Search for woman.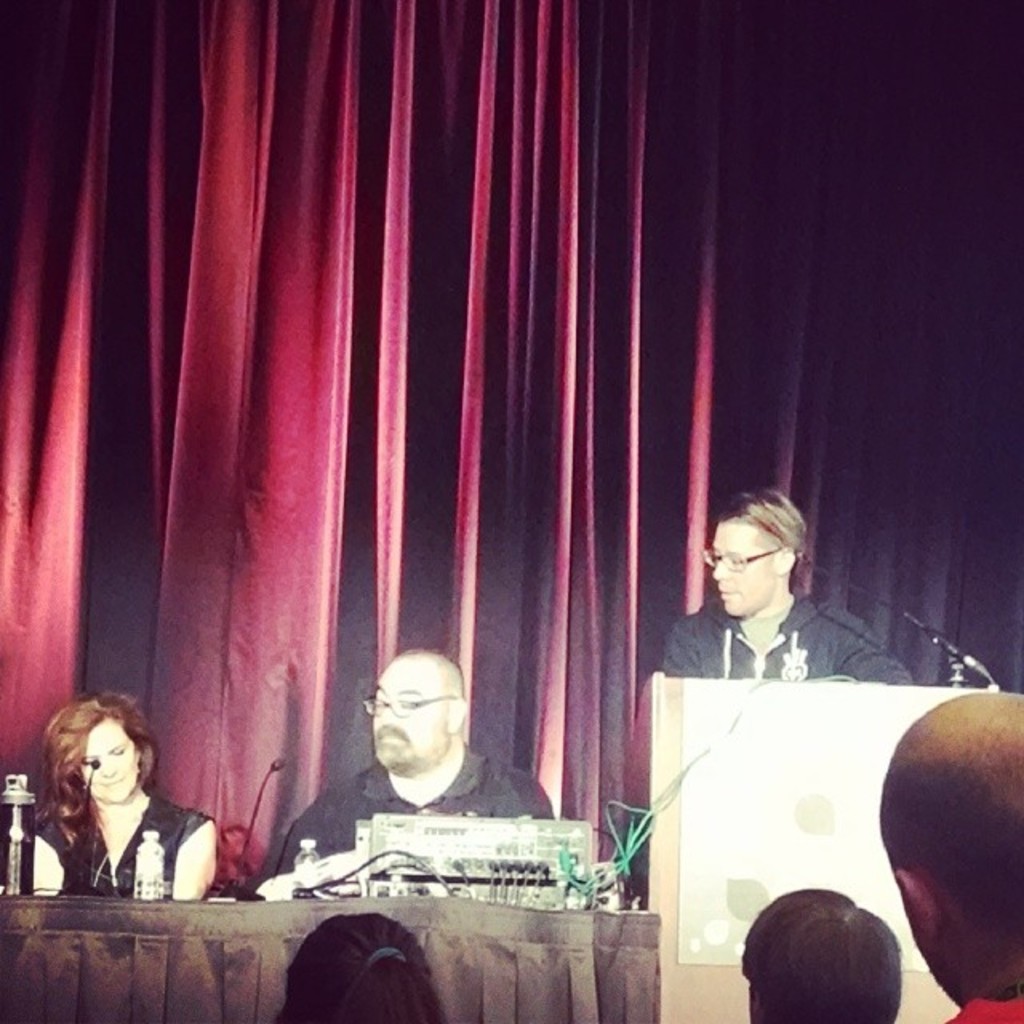
Found at crop(21, 696, 194, 931).
